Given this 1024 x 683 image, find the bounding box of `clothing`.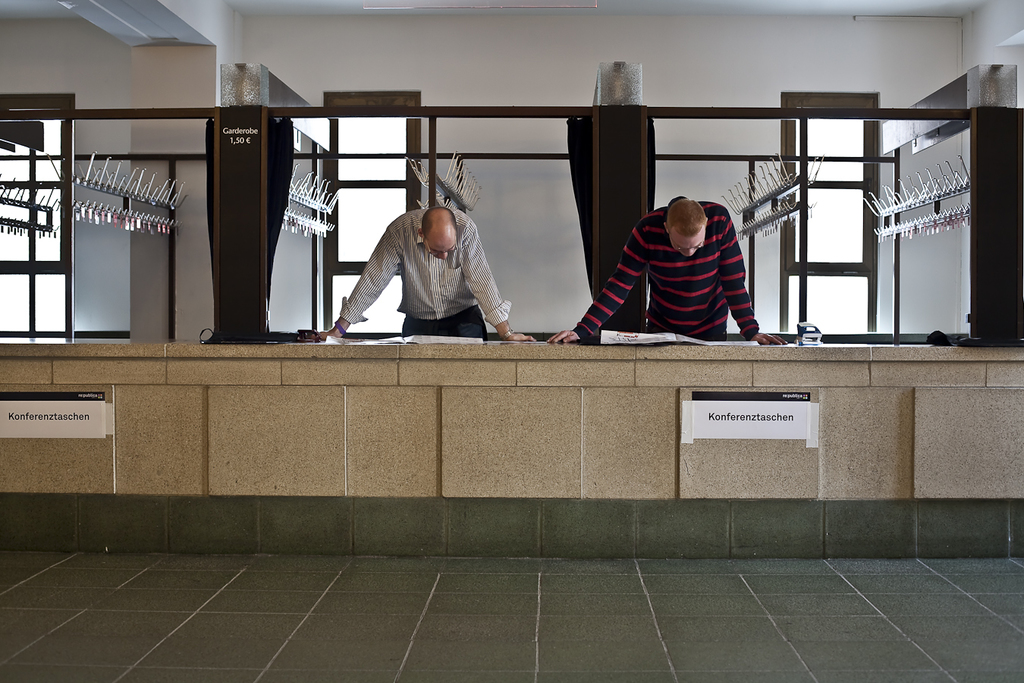
box=[573, 199, 753, 354].
